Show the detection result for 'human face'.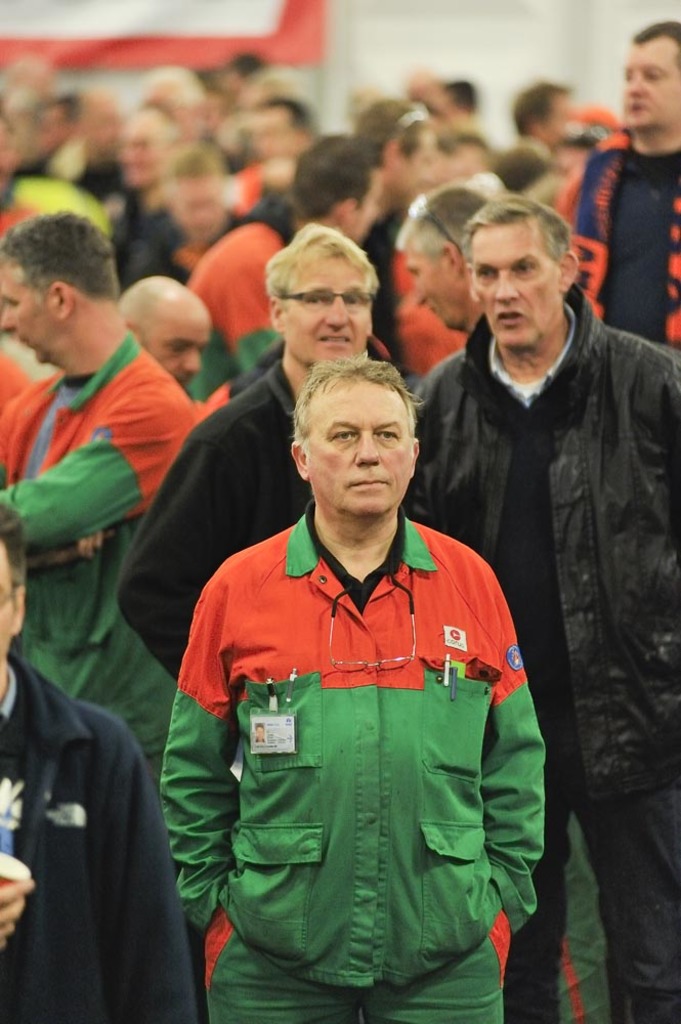
[left=281, top=255, right=378, bottom=361].
